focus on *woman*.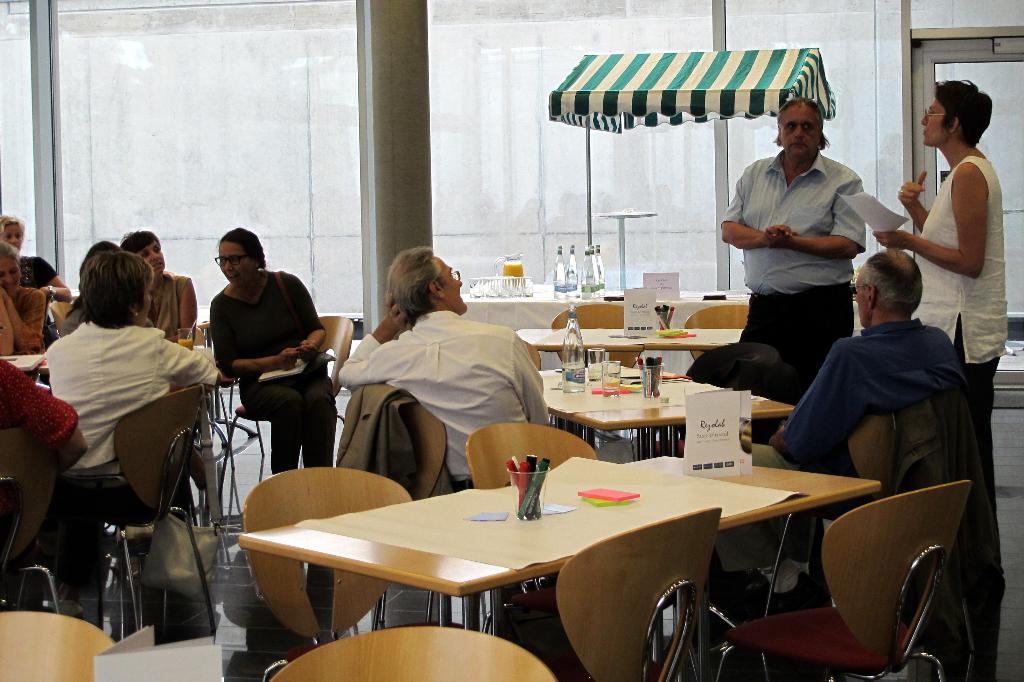
Focused at Rect(42, 250, 232, 492).
